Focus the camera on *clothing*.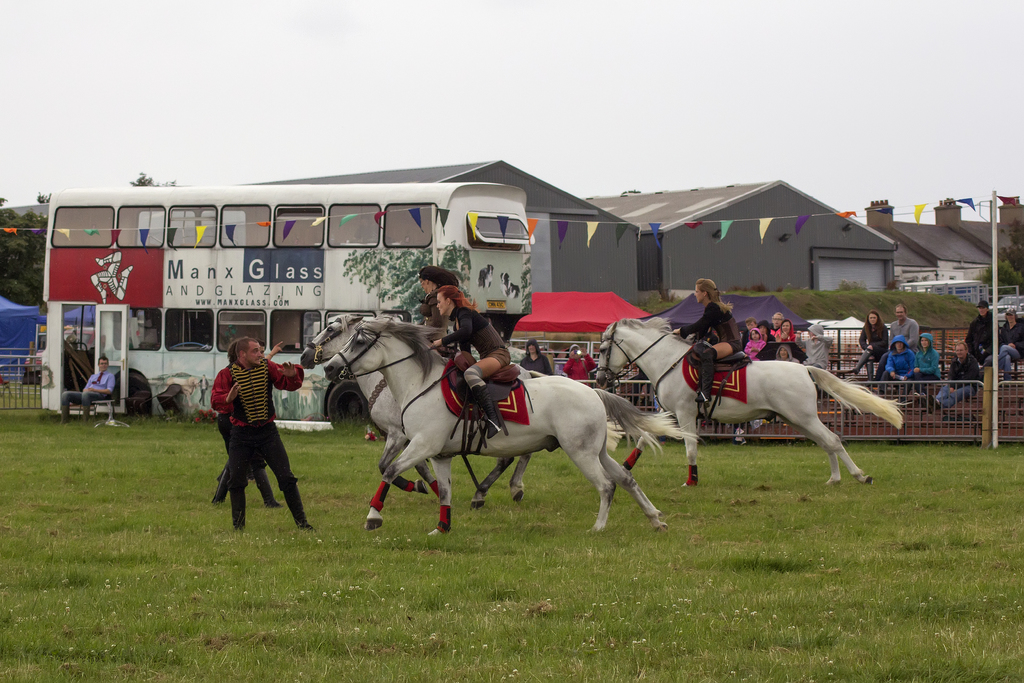
Focus region: {"x1": 438, "y1": 308, "x2": 511, "y2": 370}.
